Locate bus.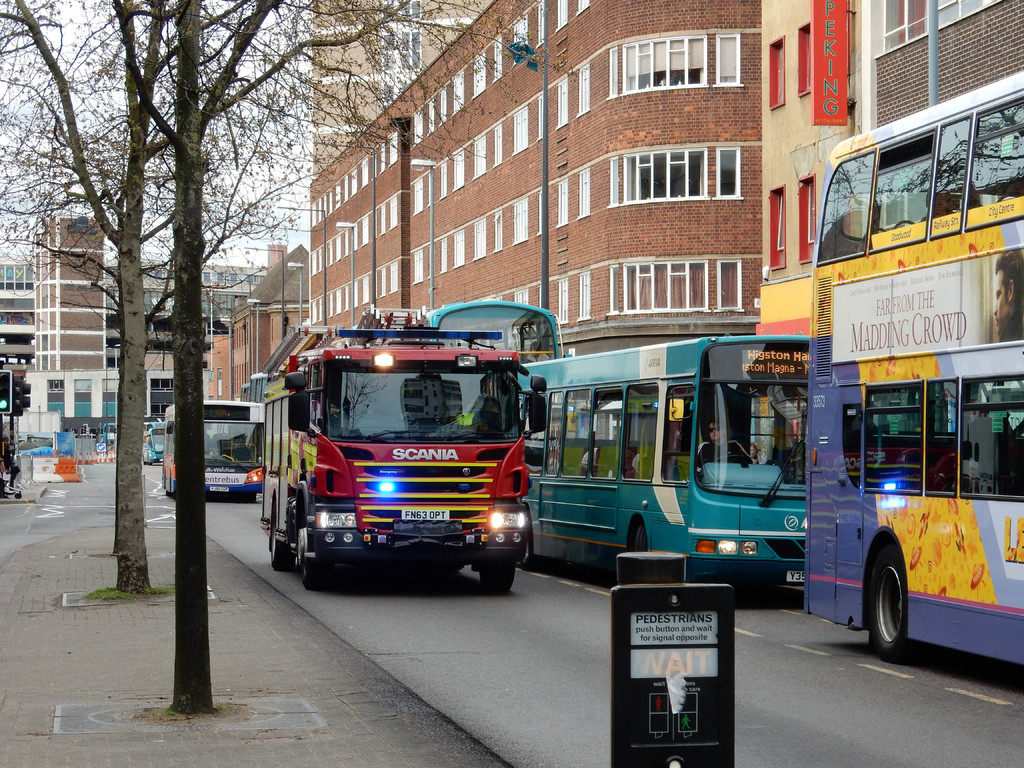
Bounding box: <bbox>159, 394, 266, 505</bbox>.
